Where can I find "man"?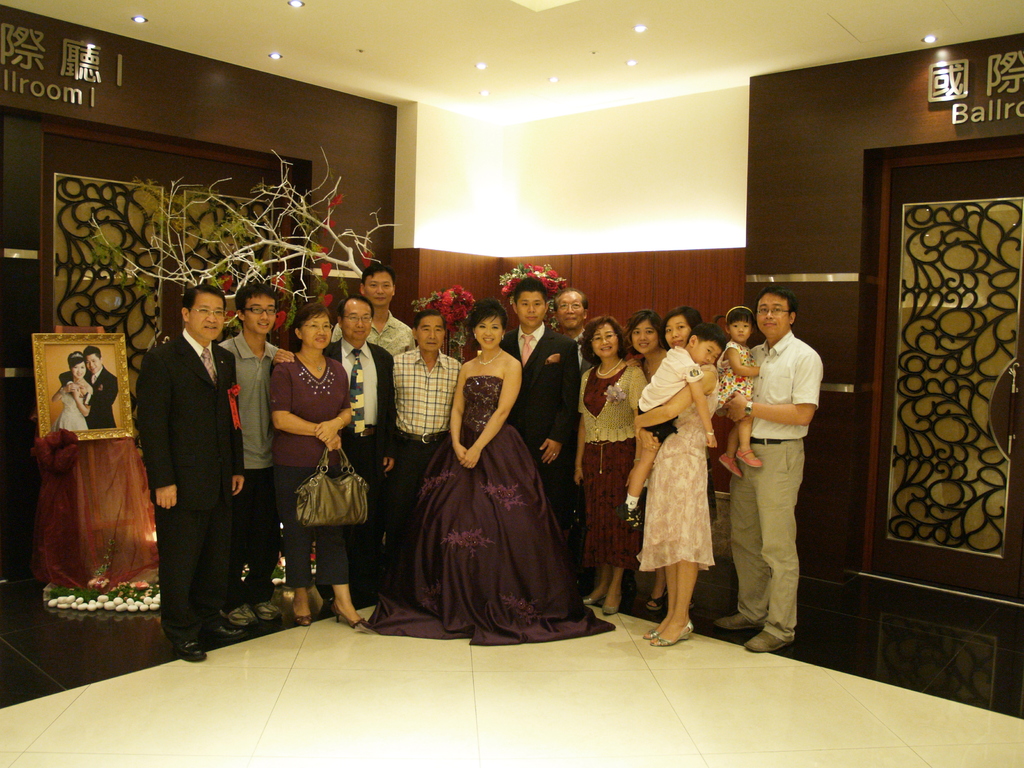
You can find it at x1=501, y1=276, x2=577, y2=583.
